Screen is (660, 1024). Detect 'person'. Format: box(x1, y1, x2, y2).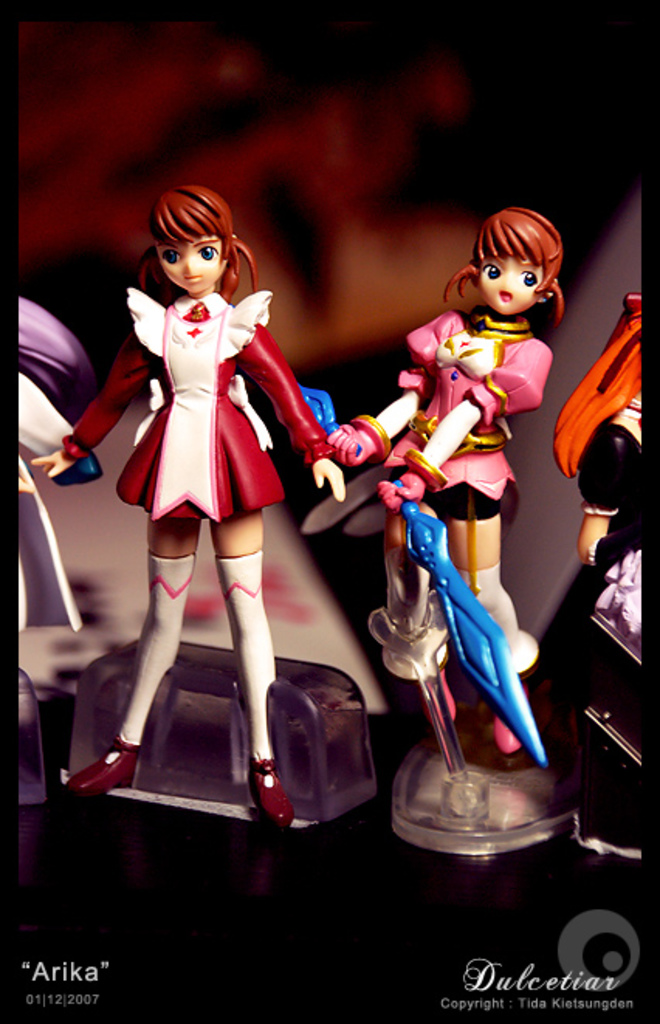
box(33, 183, 347, 832).
